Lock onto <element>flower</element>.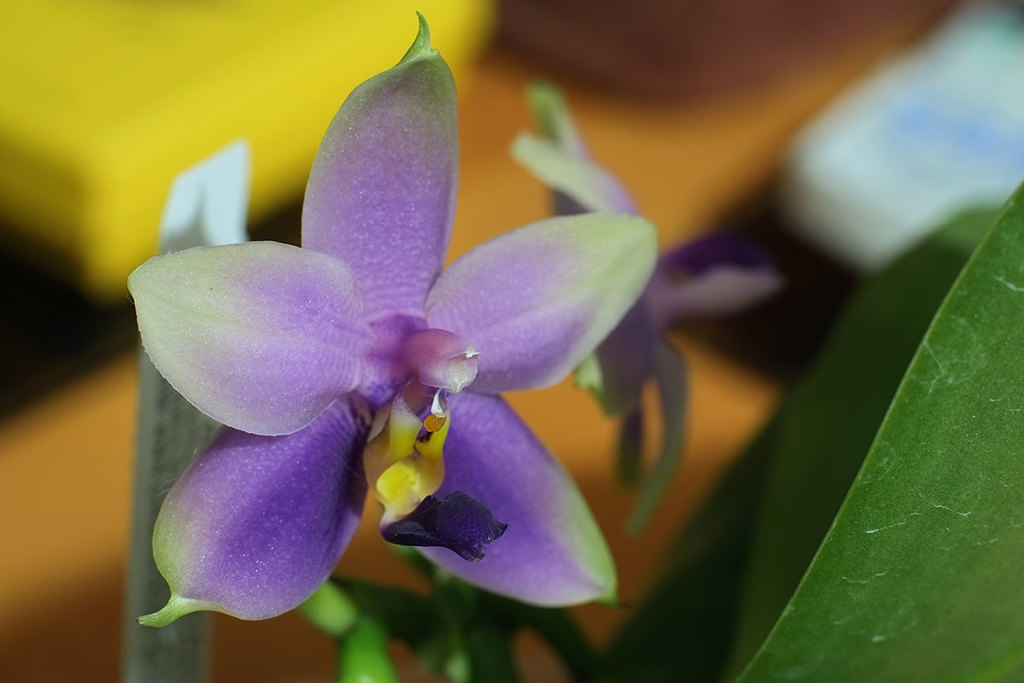
Locked: region(122, 8, 658, 633).
